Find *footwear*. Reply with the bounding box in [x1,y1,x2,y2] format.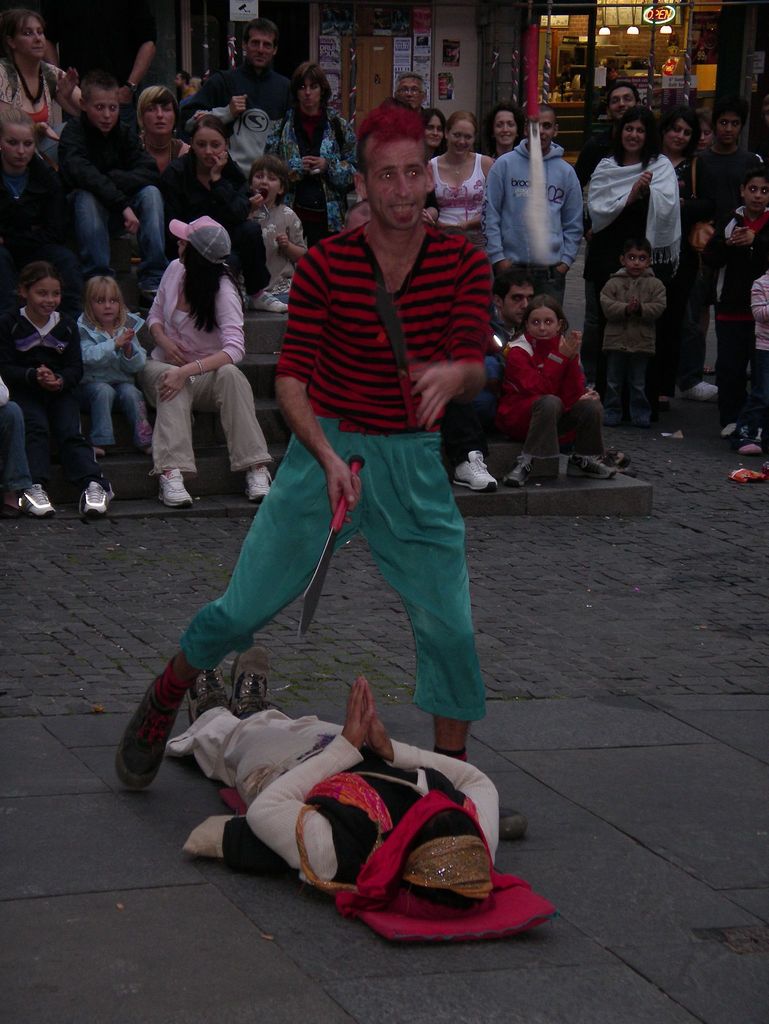
[3,478,61,520].
